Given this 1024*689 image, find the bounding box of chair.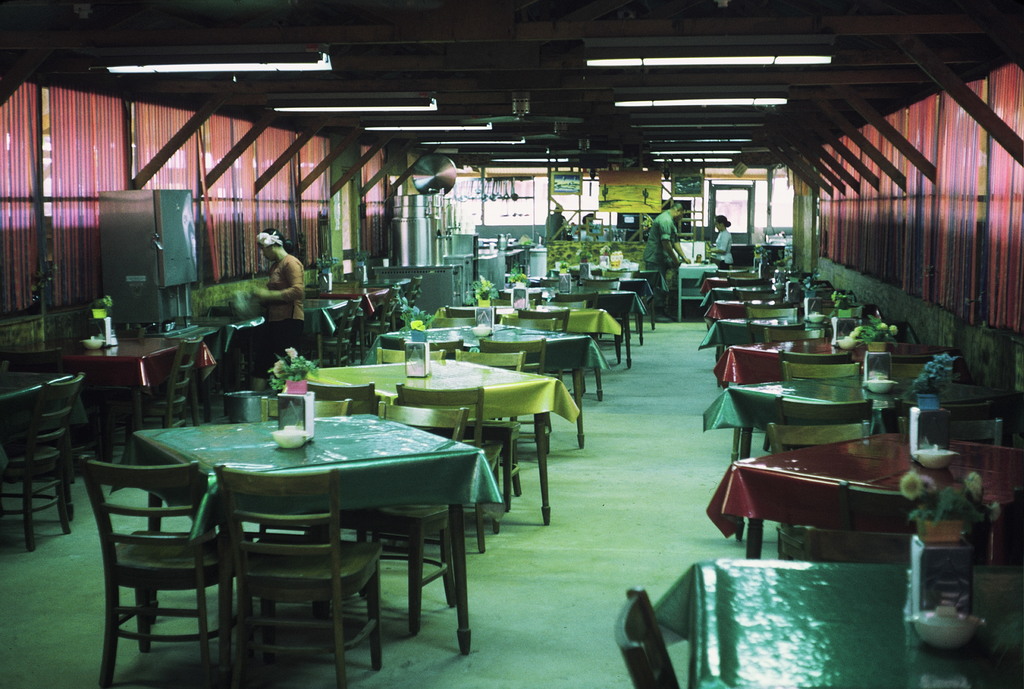
[left=846, top=477, right=1023, bottom=566].
